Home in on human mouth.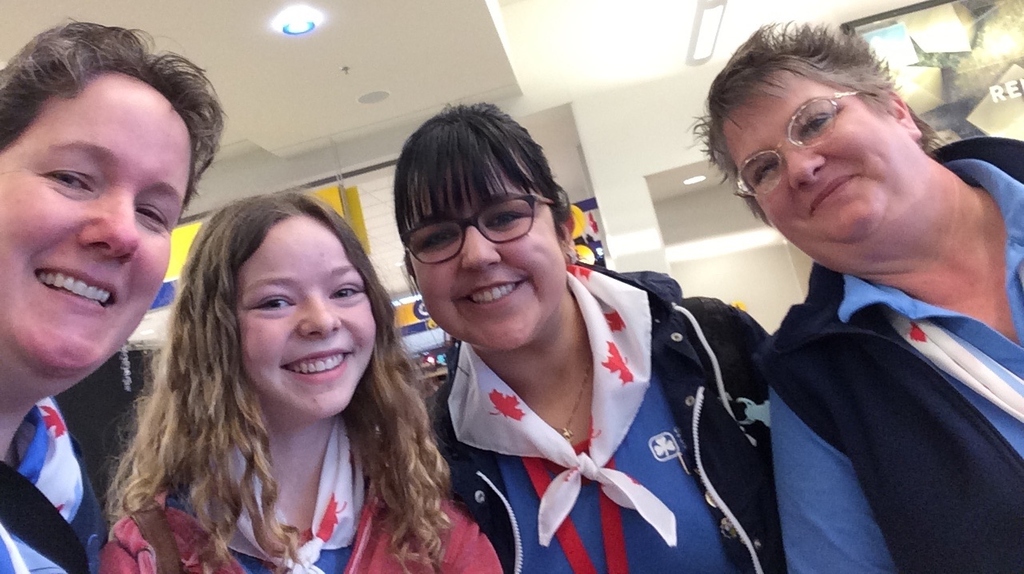
Homed in at bbox(809, 170, 862, 218).
